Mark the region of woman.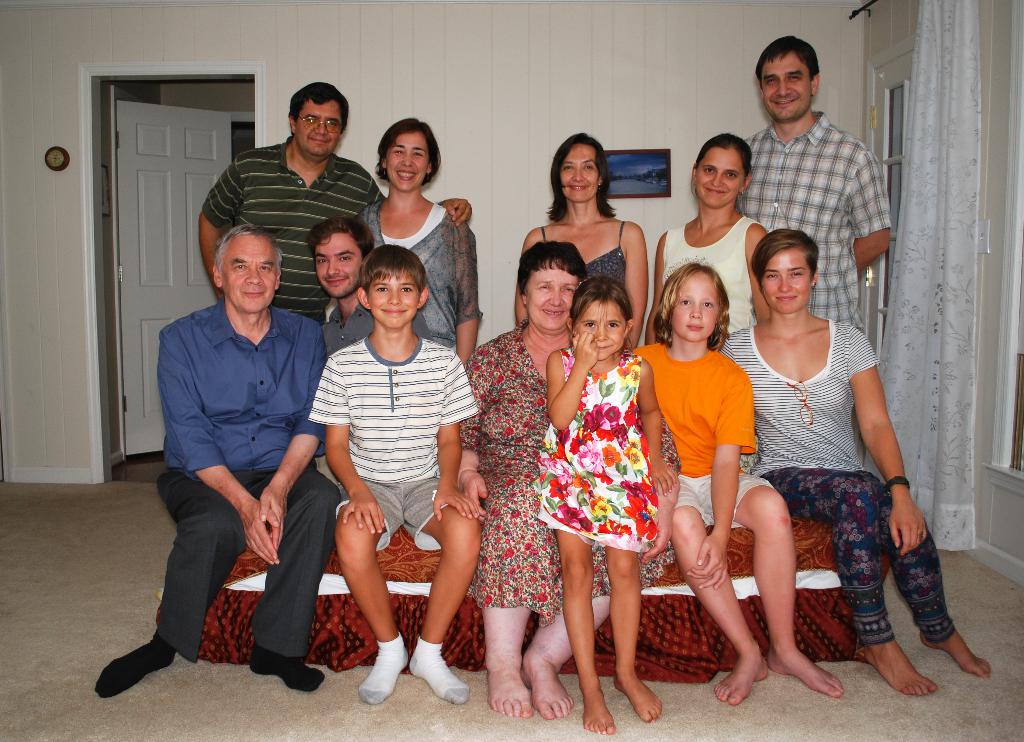
Region: region(515, 133, 649, 353).
